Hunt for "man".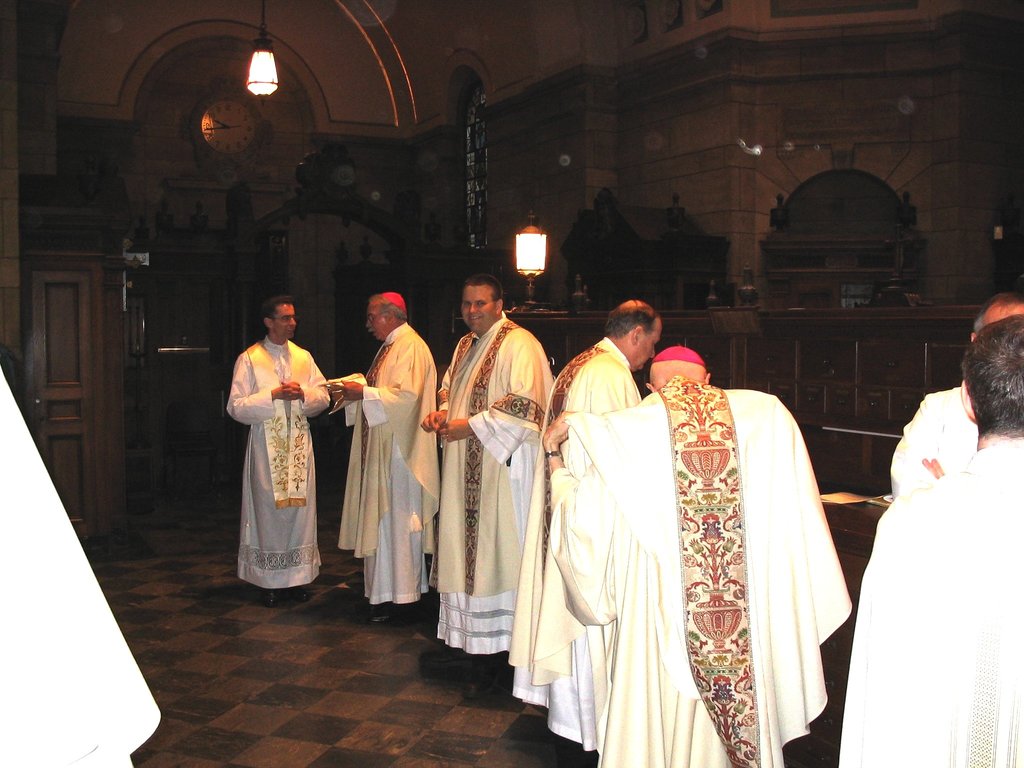
Hunted down at locate(0, 366, 163, 767).
